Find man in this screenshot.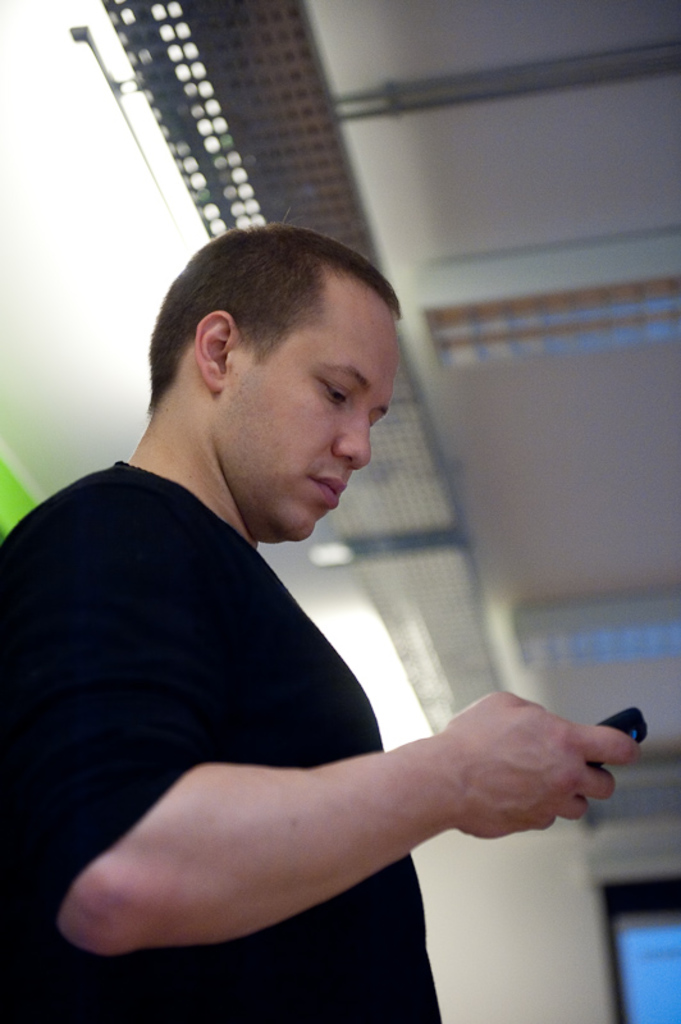
The bounding box for man is 1/227/563/1018.
